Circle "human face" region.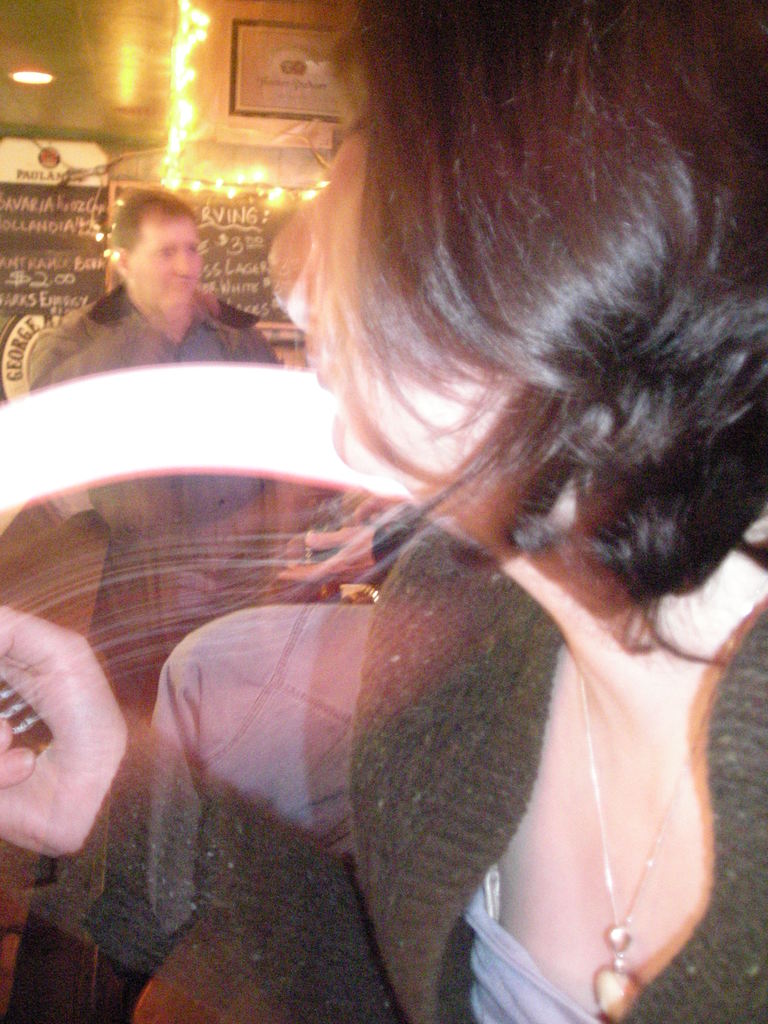
Region: [left=133, top=219, right=203, bottom=316].
